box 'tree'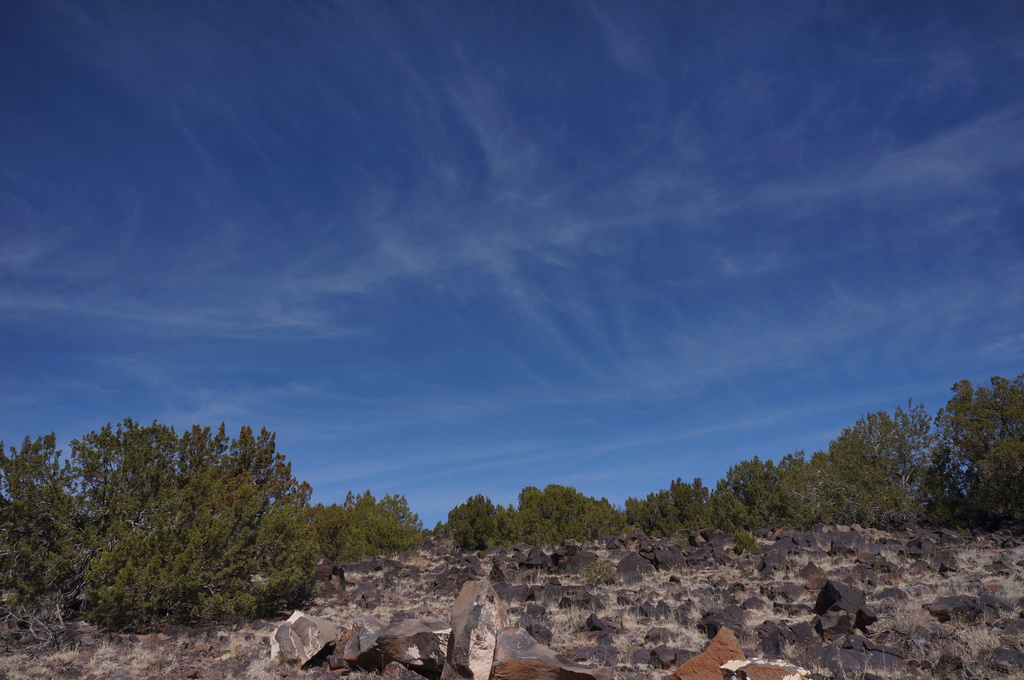
<box>721,455,811,535</box>
